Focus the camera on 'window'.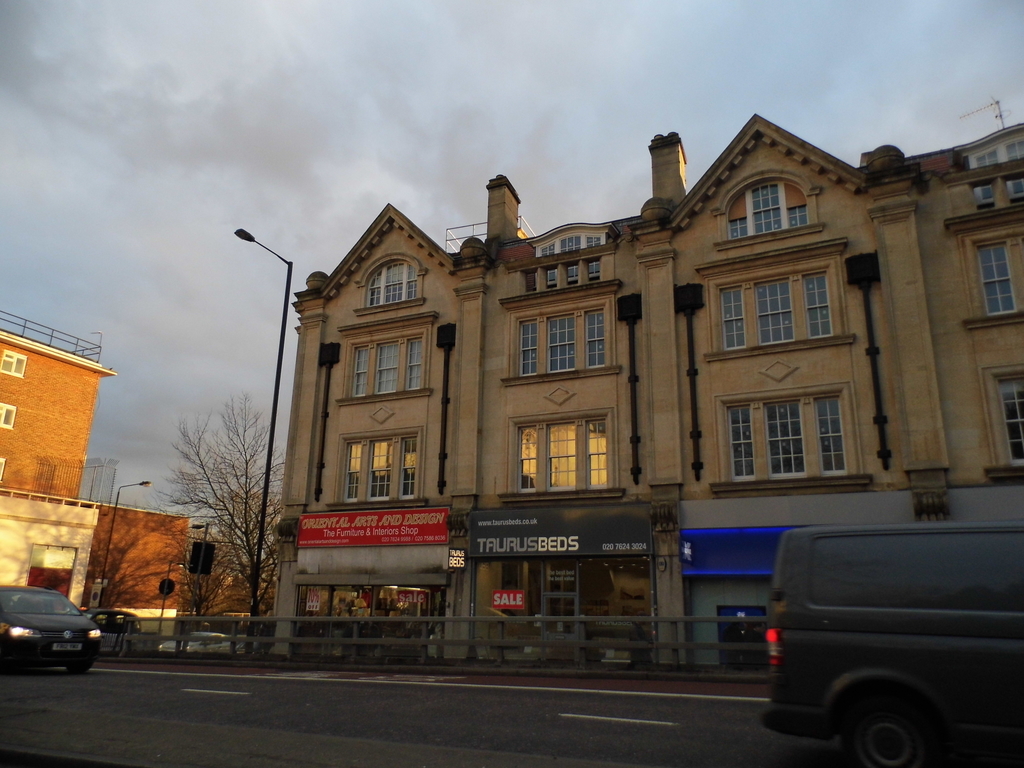
Focus region: locate(561, 236, 582, 285).
